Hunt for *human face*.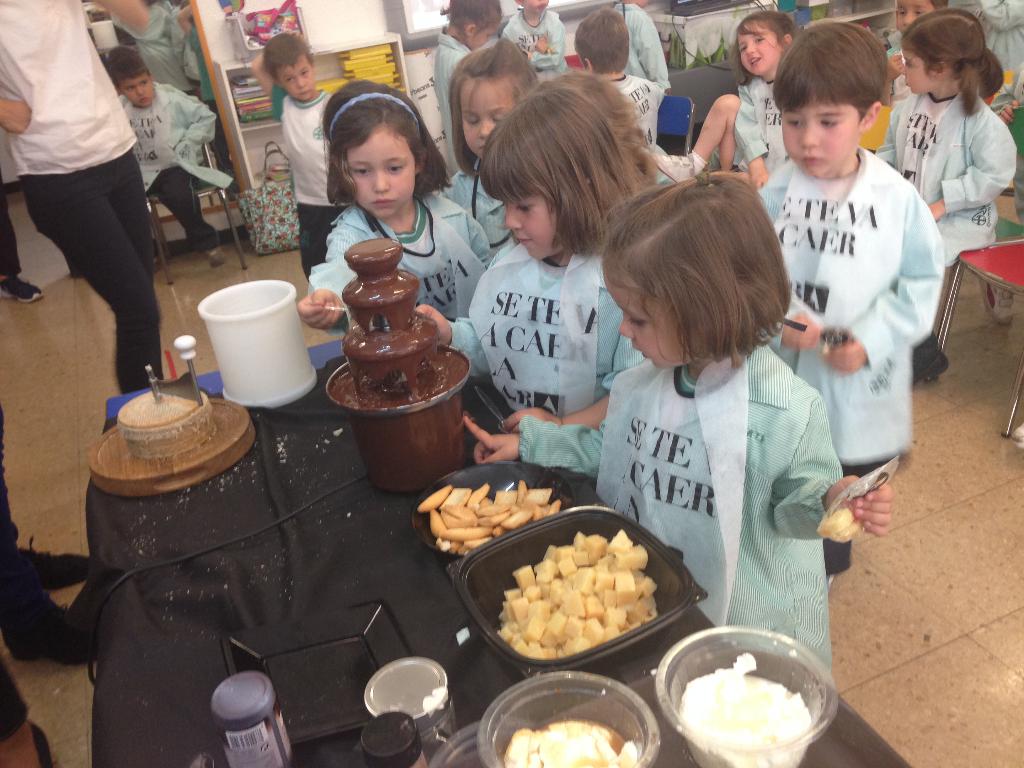
Hunted down at [x1=275, y1=51, x2=313, y2=101].
